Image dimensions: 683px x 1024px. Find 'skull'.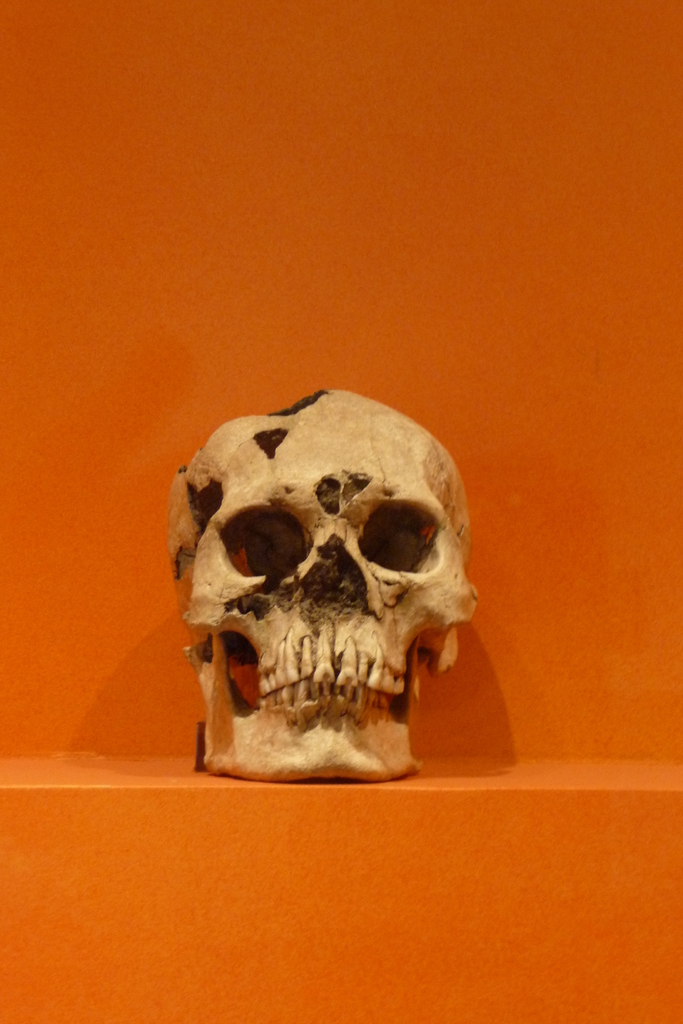
<bbox>174, 387, 486, 780</bbox>.
